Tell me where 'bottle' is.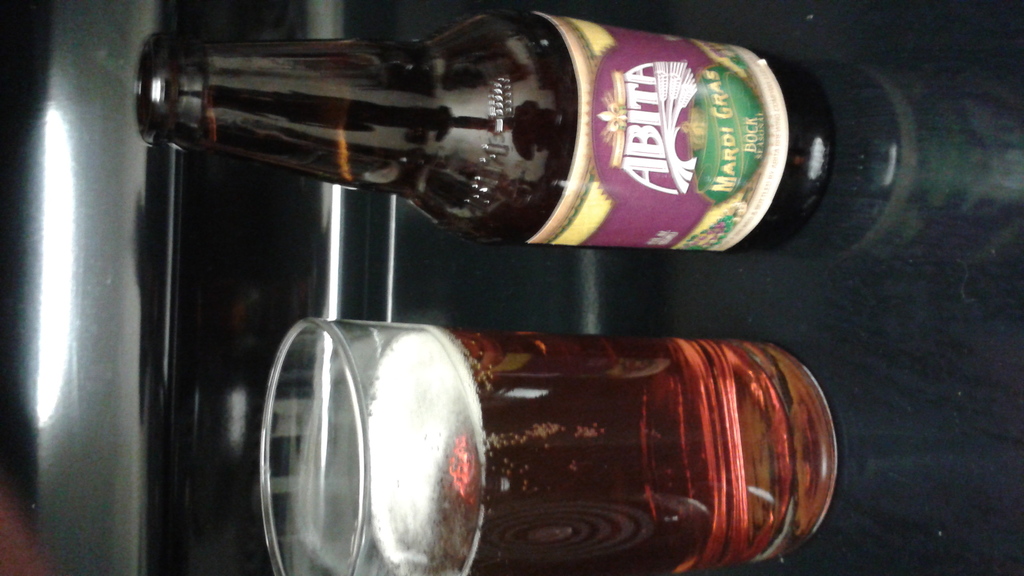
'bottle' is at (left=123, top=32, right=737, bottom=246).
